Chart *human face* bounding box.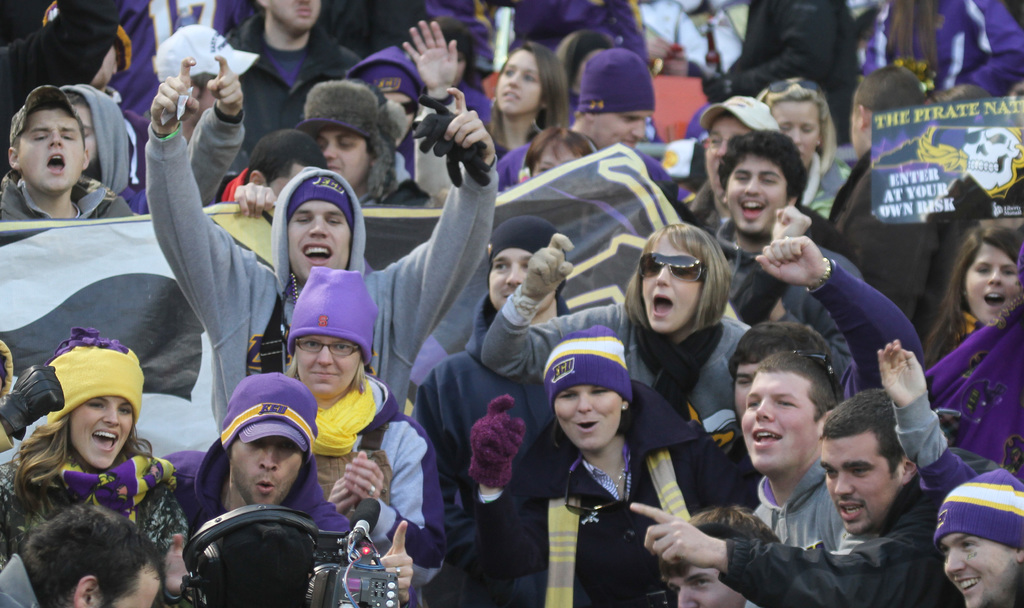
Charted: select_region(772, 94, 824, 163).
